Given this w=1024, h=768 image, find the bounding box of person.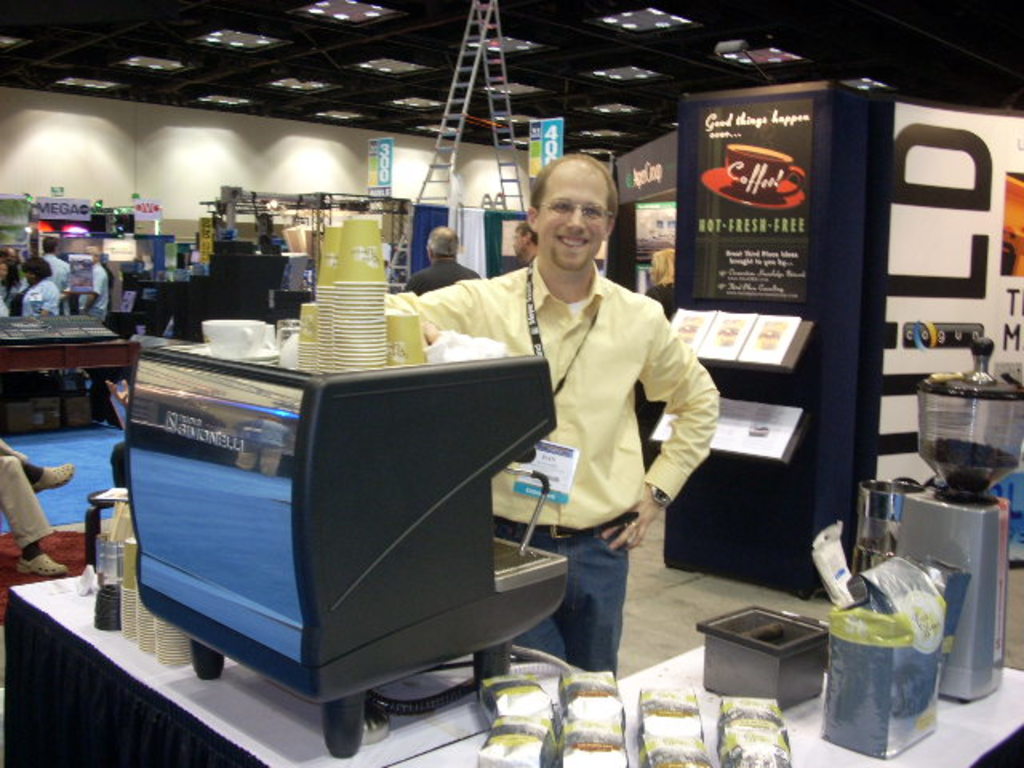
(512,222,541,274).
